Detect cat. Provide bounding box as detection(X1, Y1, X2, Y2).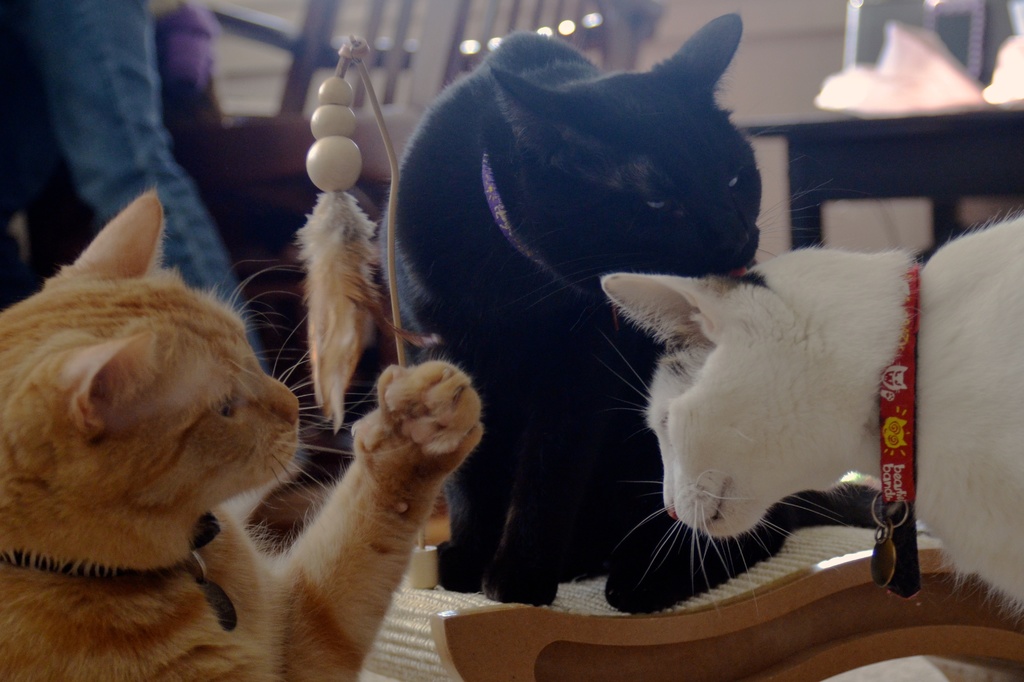
detection(373, 15, 838, 594).
